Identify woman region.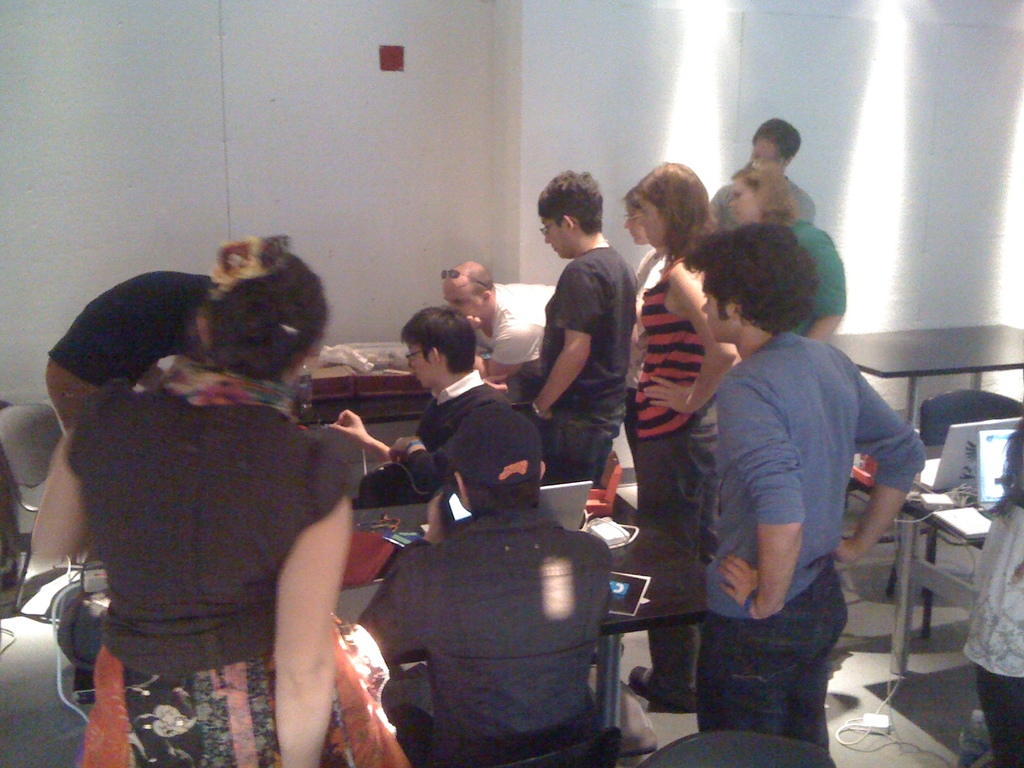
Region: box(49, 223, 455, 767).
